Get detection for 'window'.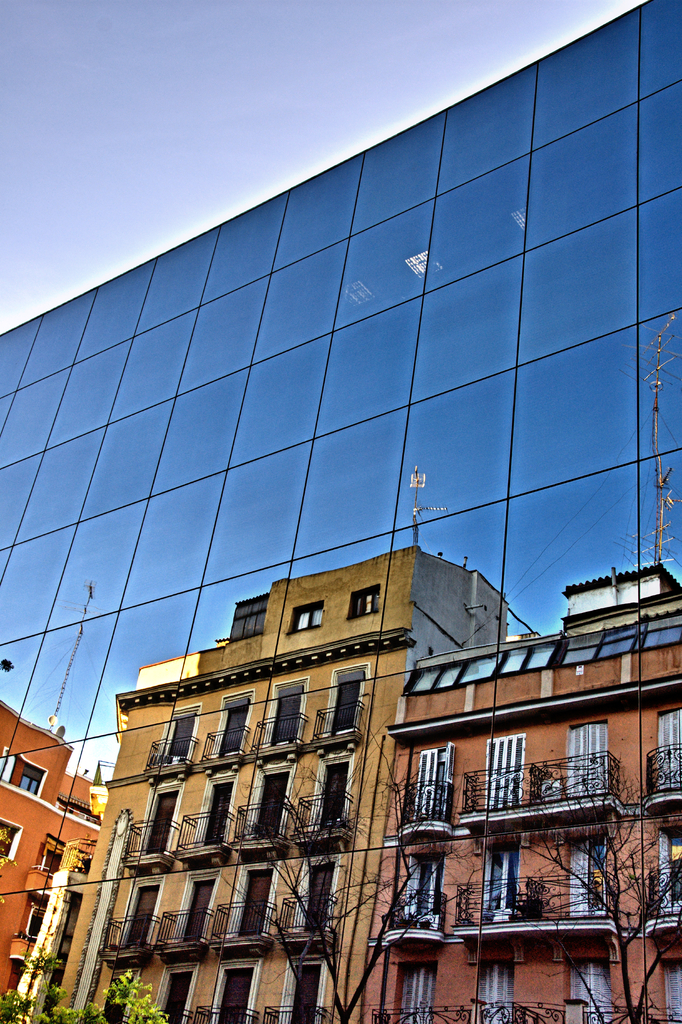
Detection: region(654, 957, 680, 1023).
